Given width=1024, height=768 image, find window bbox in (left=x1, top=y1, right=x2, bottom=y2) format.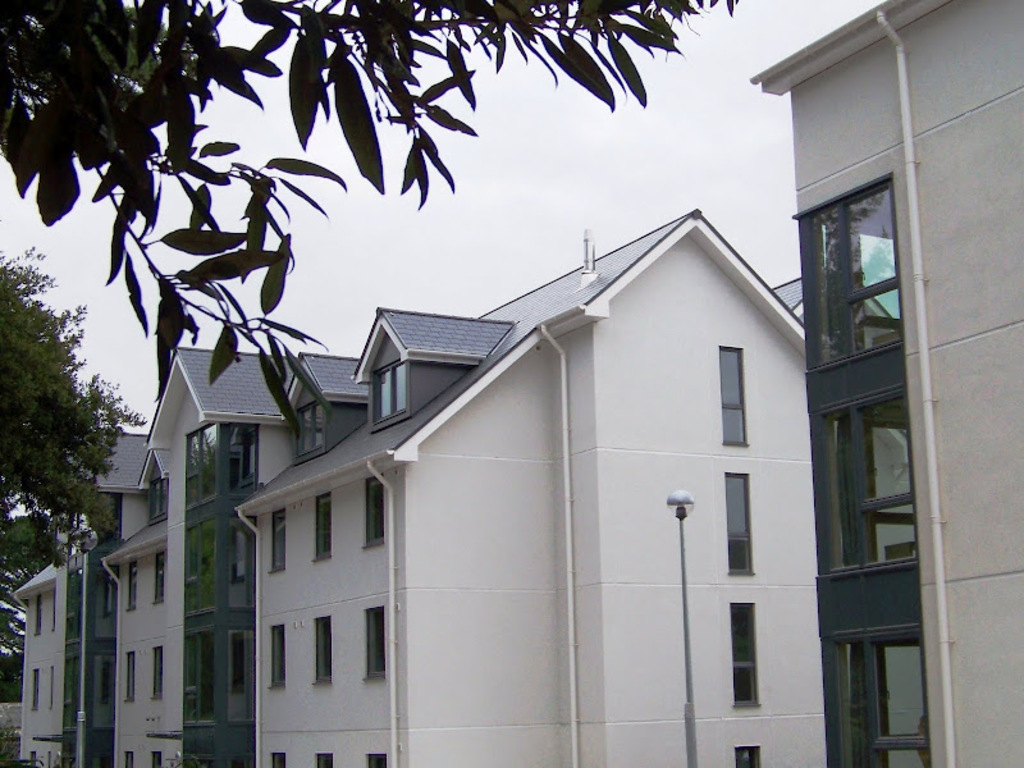
(left=151, top=557, right=164, bottom=609).
